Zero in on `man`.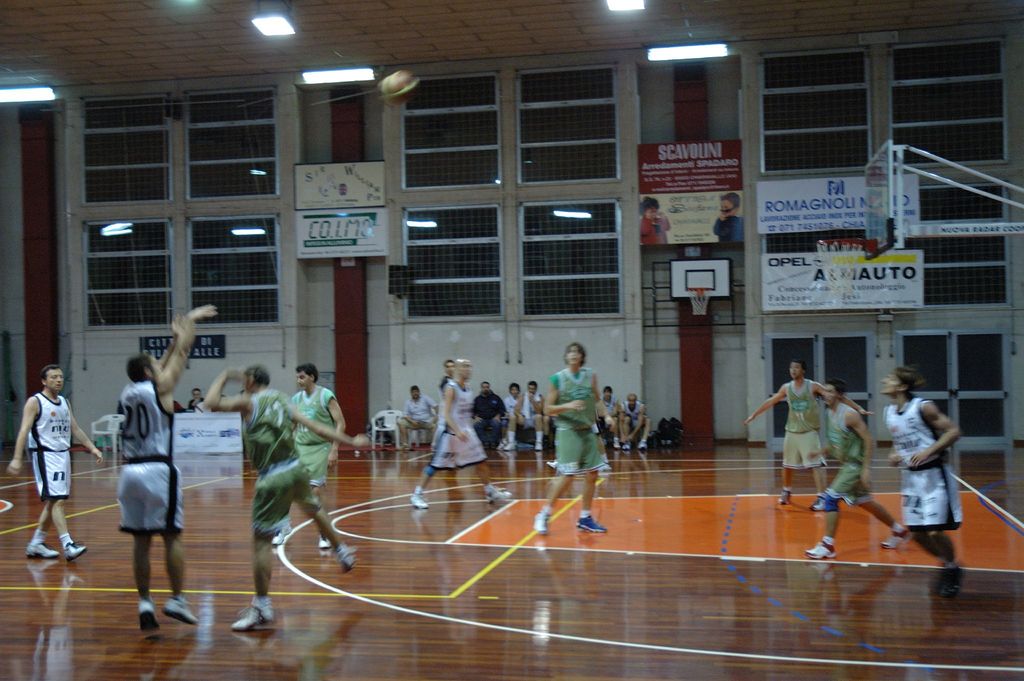
Zeroed in: BBox(1, 356, 94, 568).
